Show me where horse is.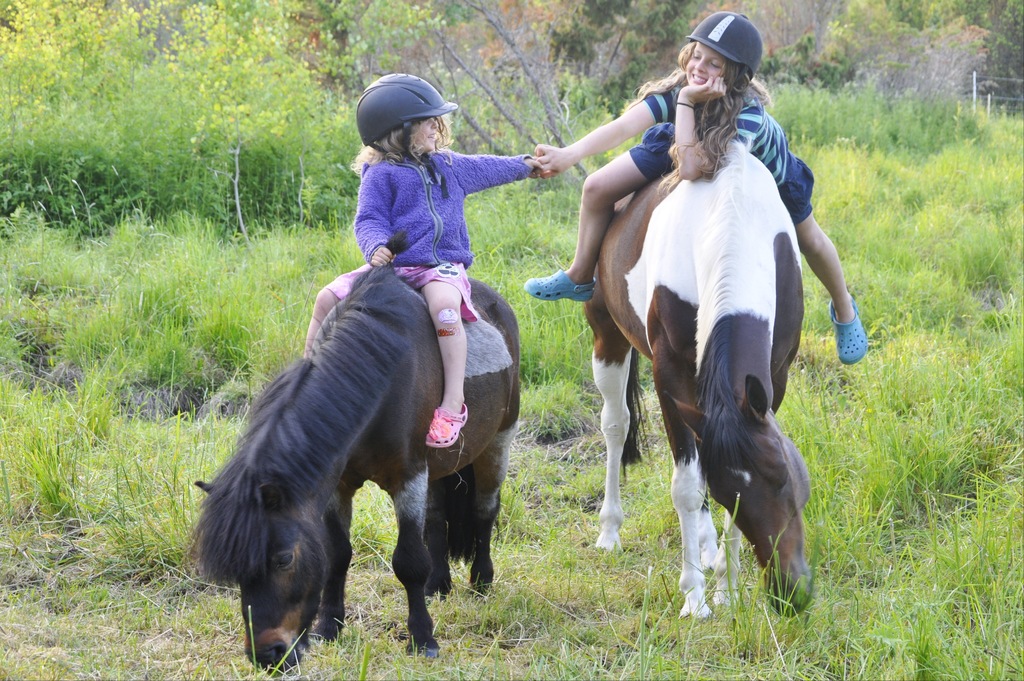
horse is at locate(581, 135, 813, 622).
